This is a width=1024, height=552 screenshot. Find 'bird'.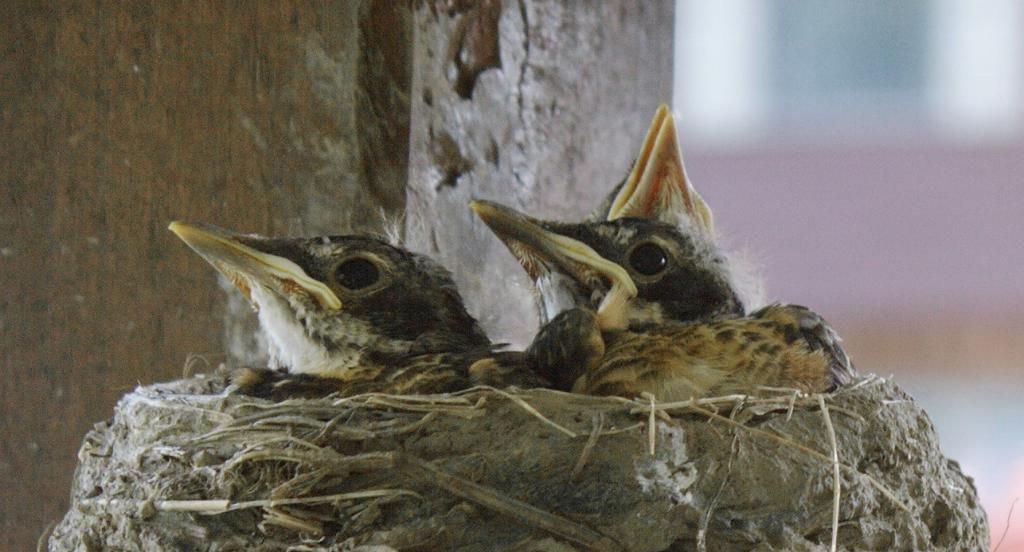
Bounding box: 170, 215, 501, 403.
